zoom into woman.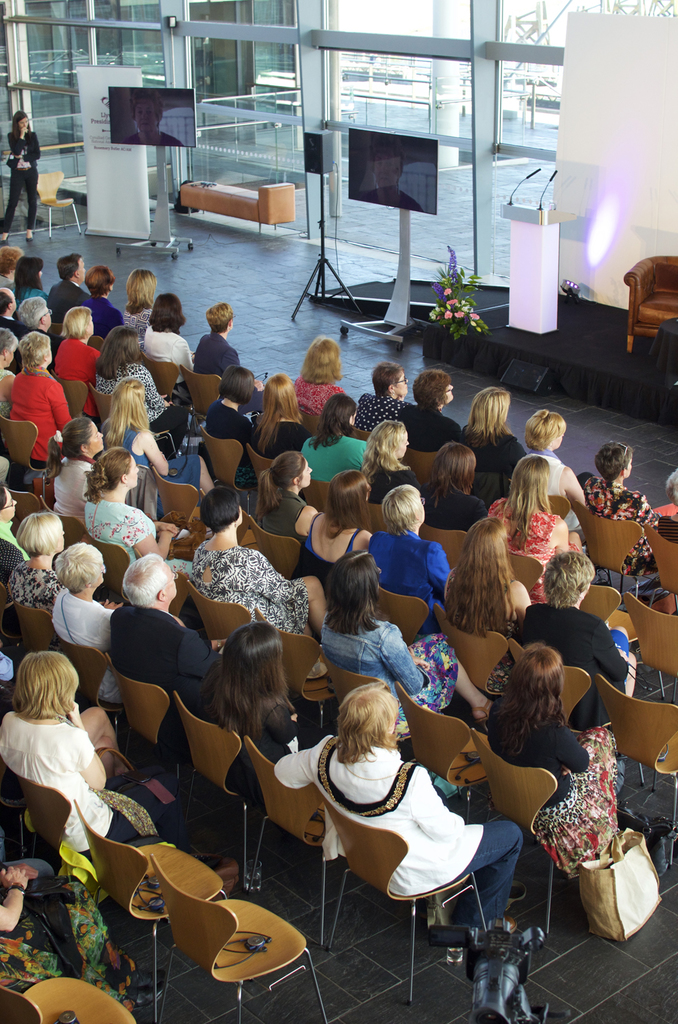
Zoom target: BBox(12, 650, 120, 886).
